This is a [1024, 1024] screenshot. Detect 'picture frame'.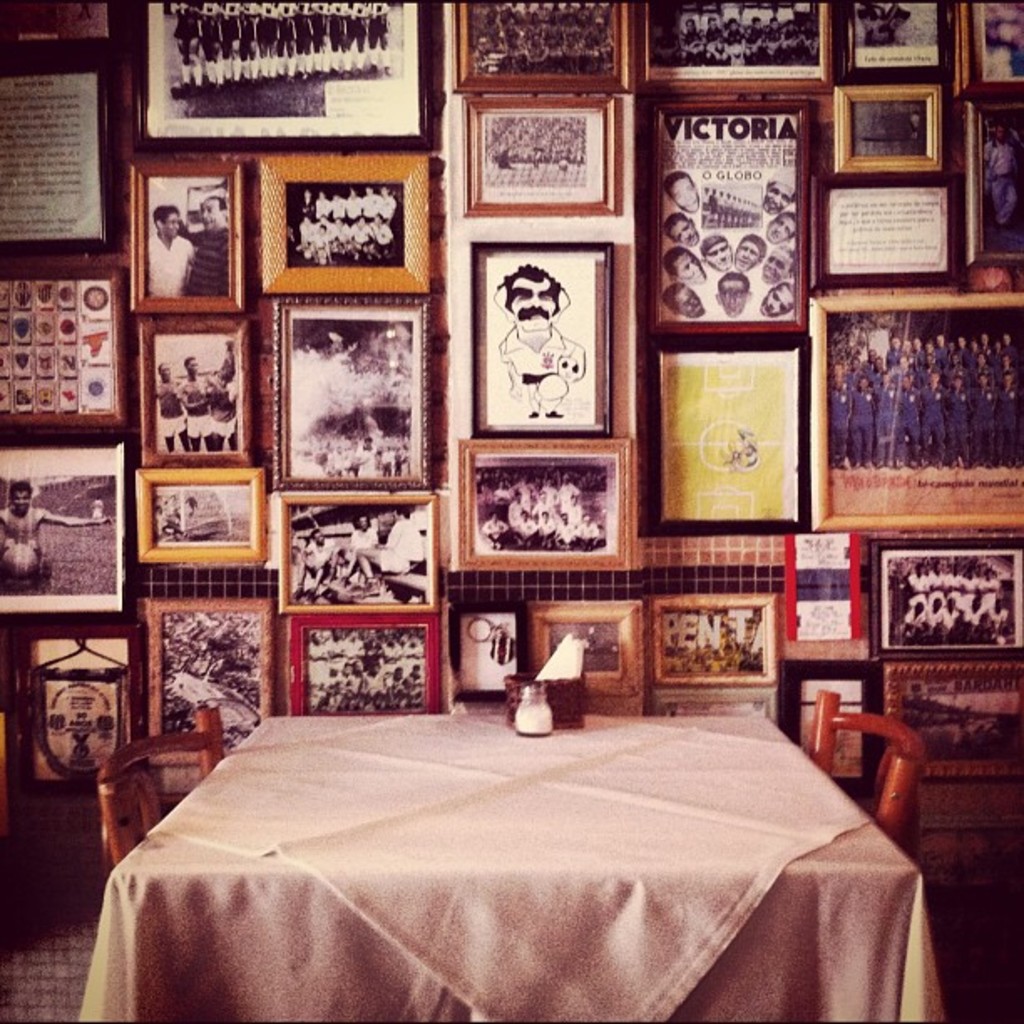
rect(236, 152, 442, 294).
